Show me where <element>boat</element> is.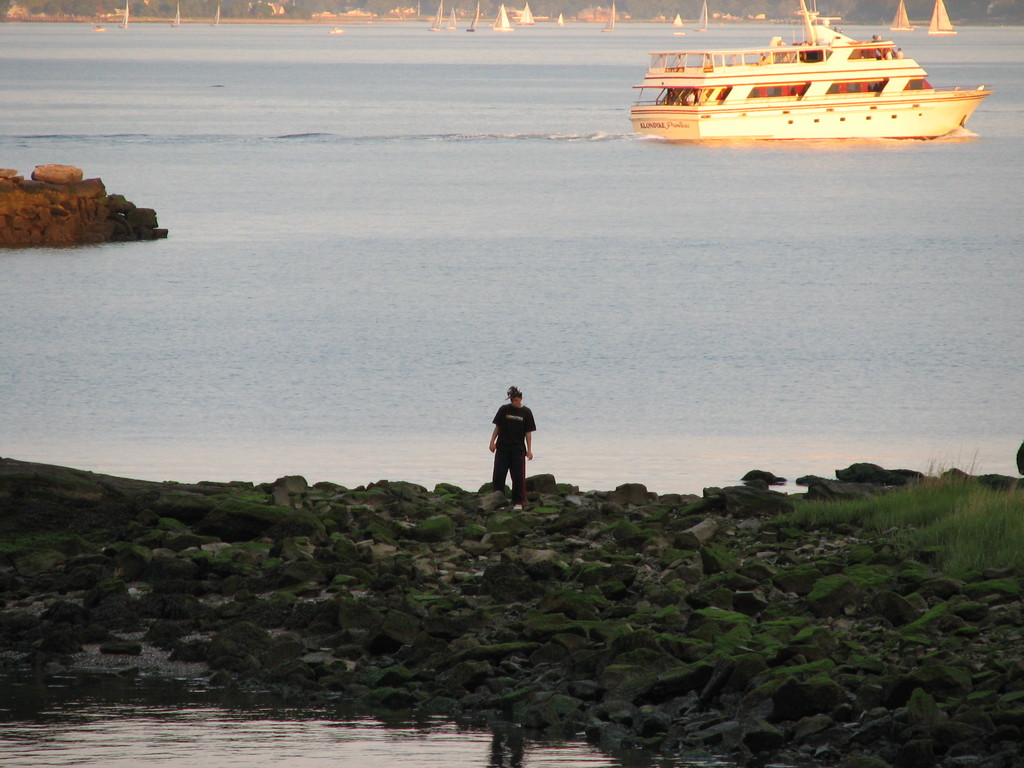
<element>boat</element> is at 116,0,129,29.
